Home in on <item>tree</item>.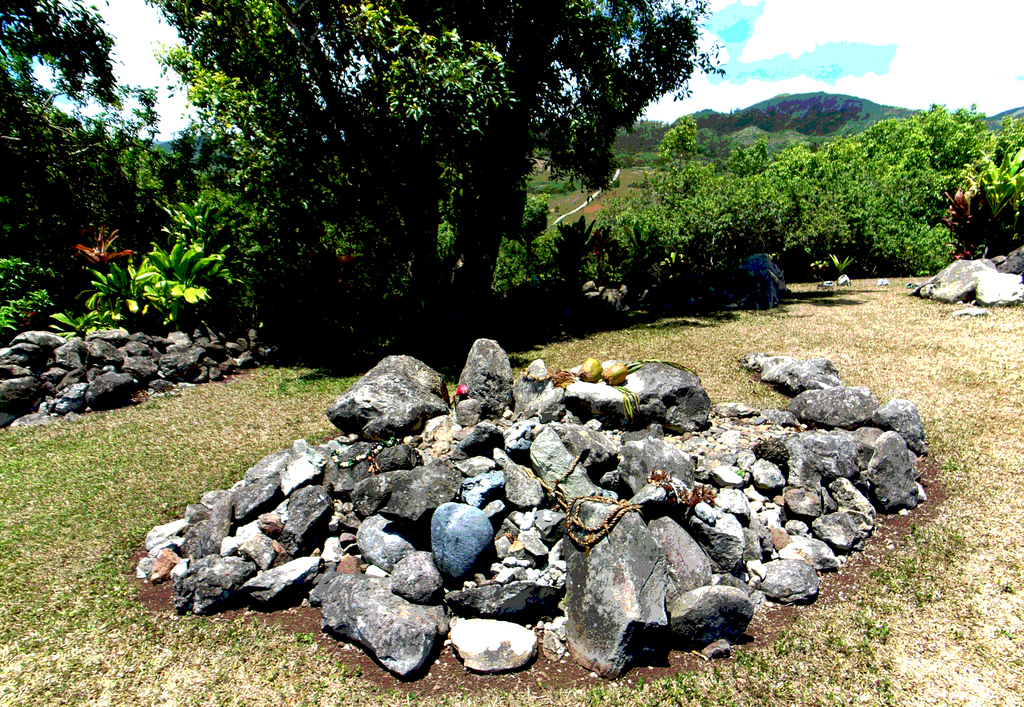
Homed in at (x1=0, y1=0, x2=719, y2=372).
